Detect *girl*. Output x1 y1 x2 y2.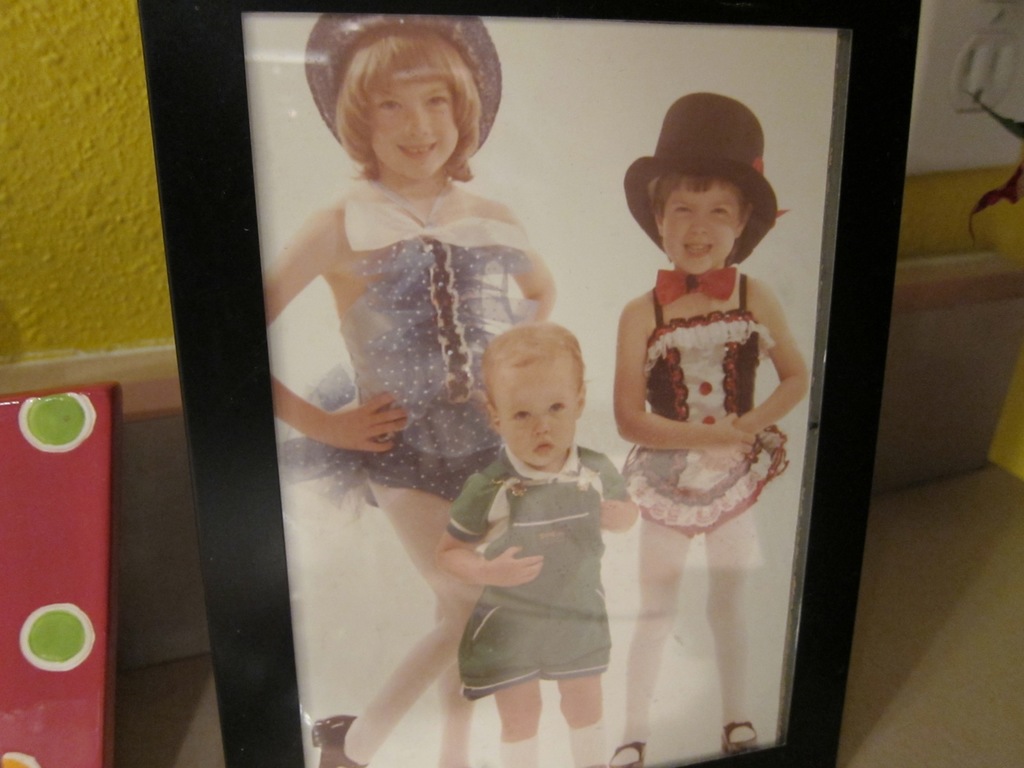
611 93 810 767.
